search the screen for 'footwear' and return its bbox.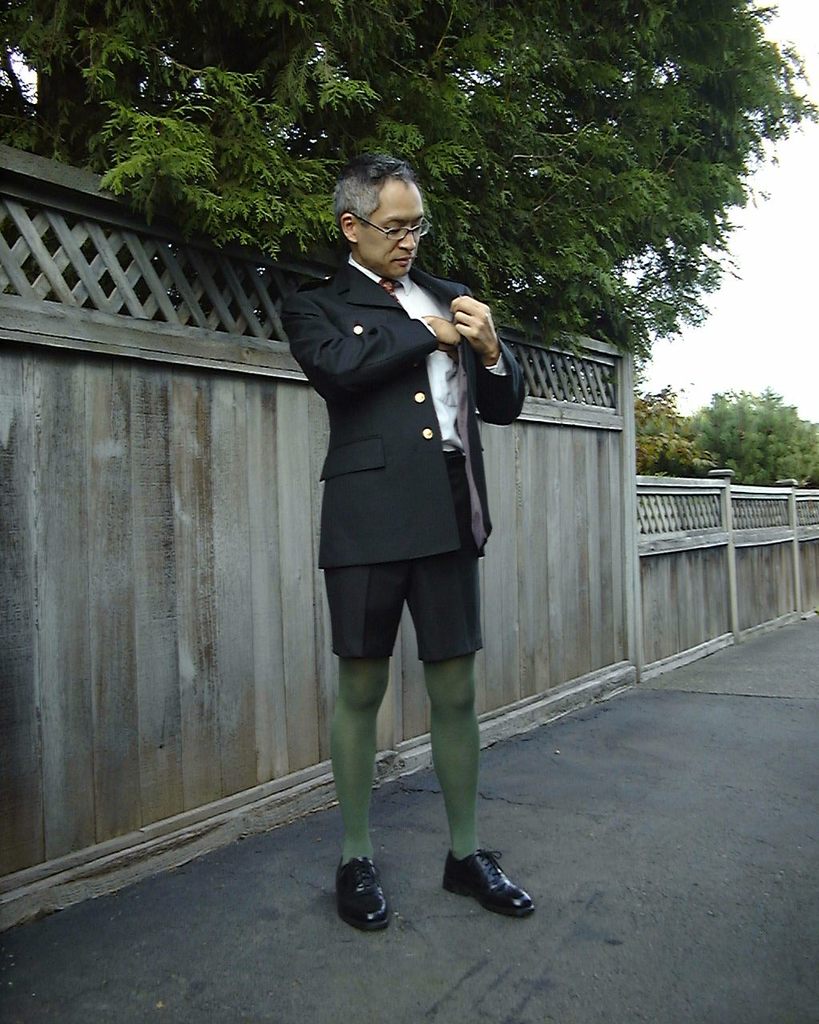
Found: bbox=[454, 844, 536, 916].
